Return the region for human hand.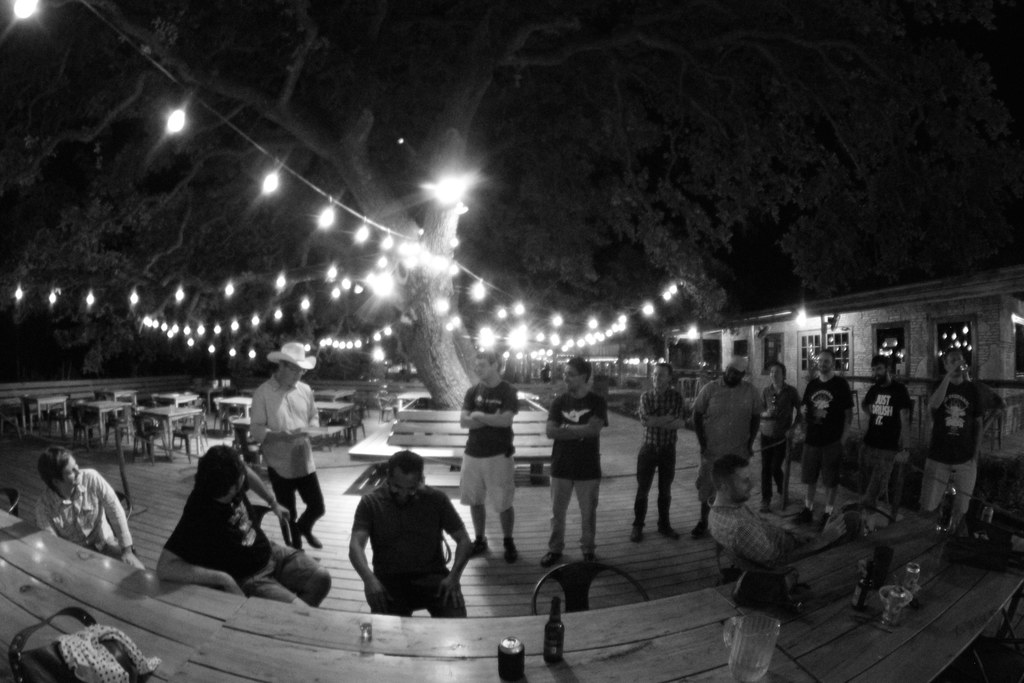
[left=278, top=432, right=299, bottom=444].
